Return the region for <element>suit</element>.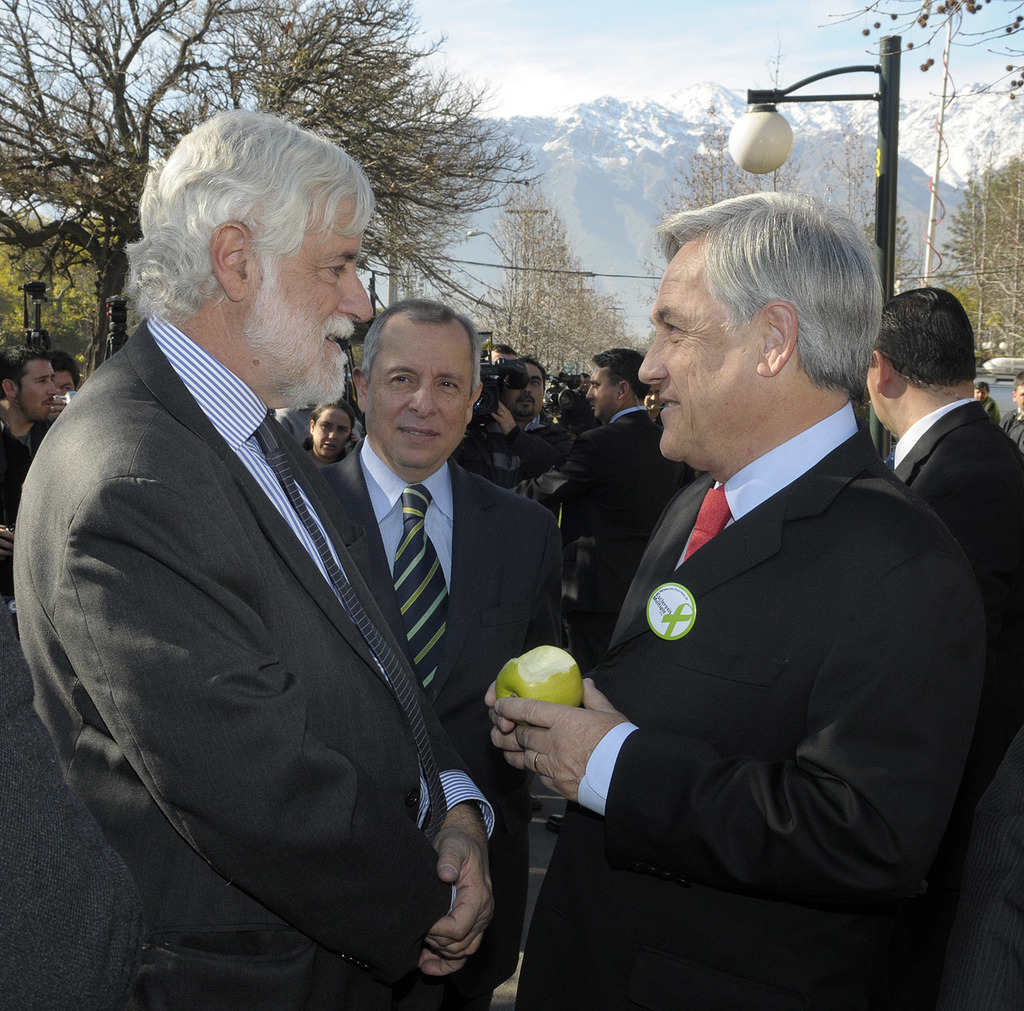
bbox=(317, 441, 563, 1010).
